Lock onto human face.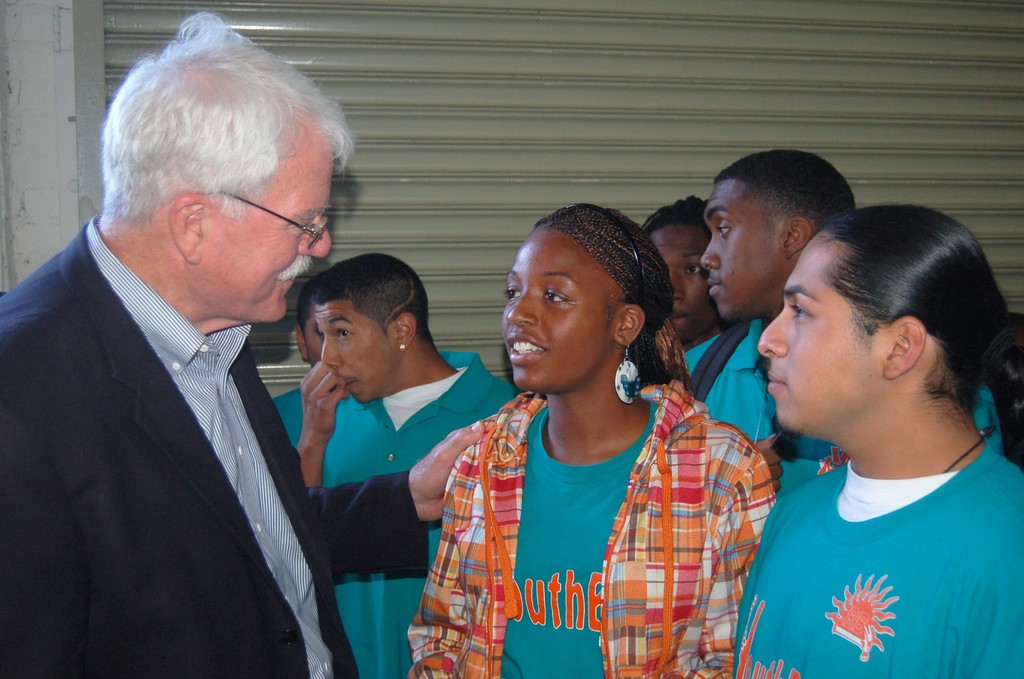
Locked: 488:218:623:398.
